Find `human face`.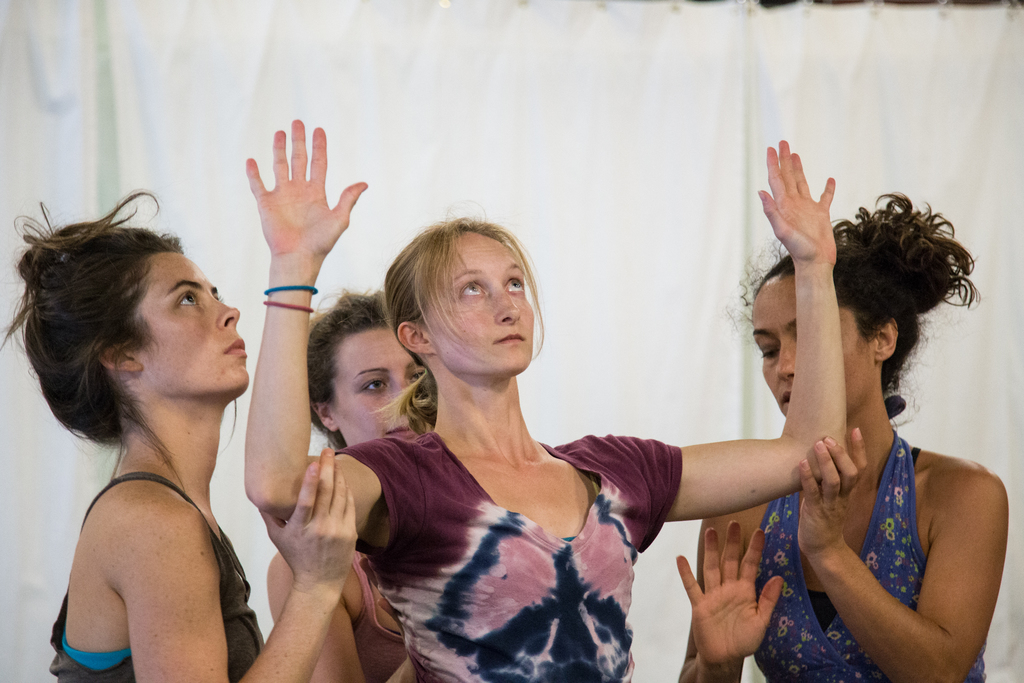
[750, 279, 879, 423].
